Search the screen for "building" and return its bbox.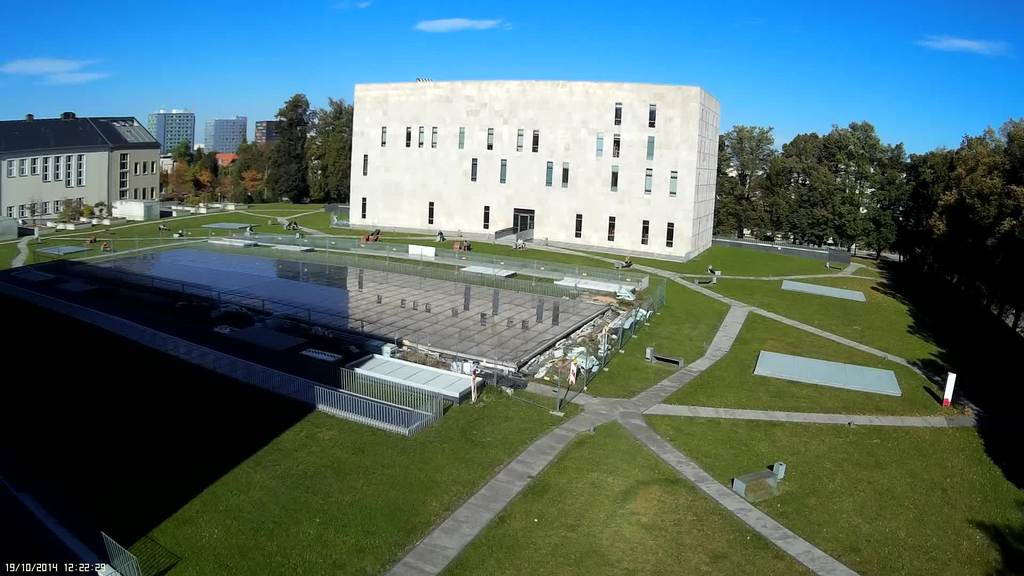
Found: (205,109,247,168).
